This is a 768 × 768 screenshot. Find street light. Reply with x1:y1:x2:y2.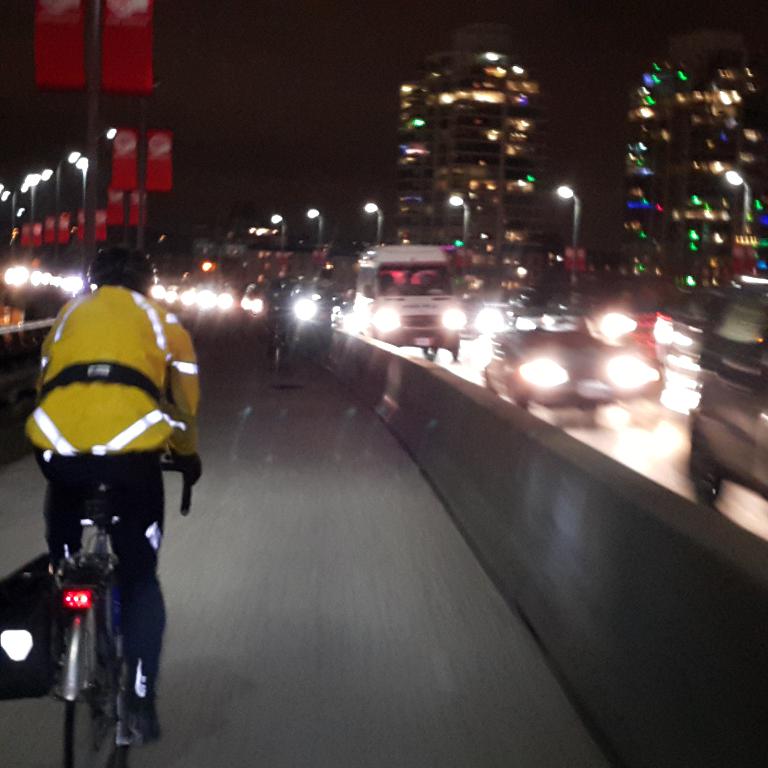
554:183:579:242.
